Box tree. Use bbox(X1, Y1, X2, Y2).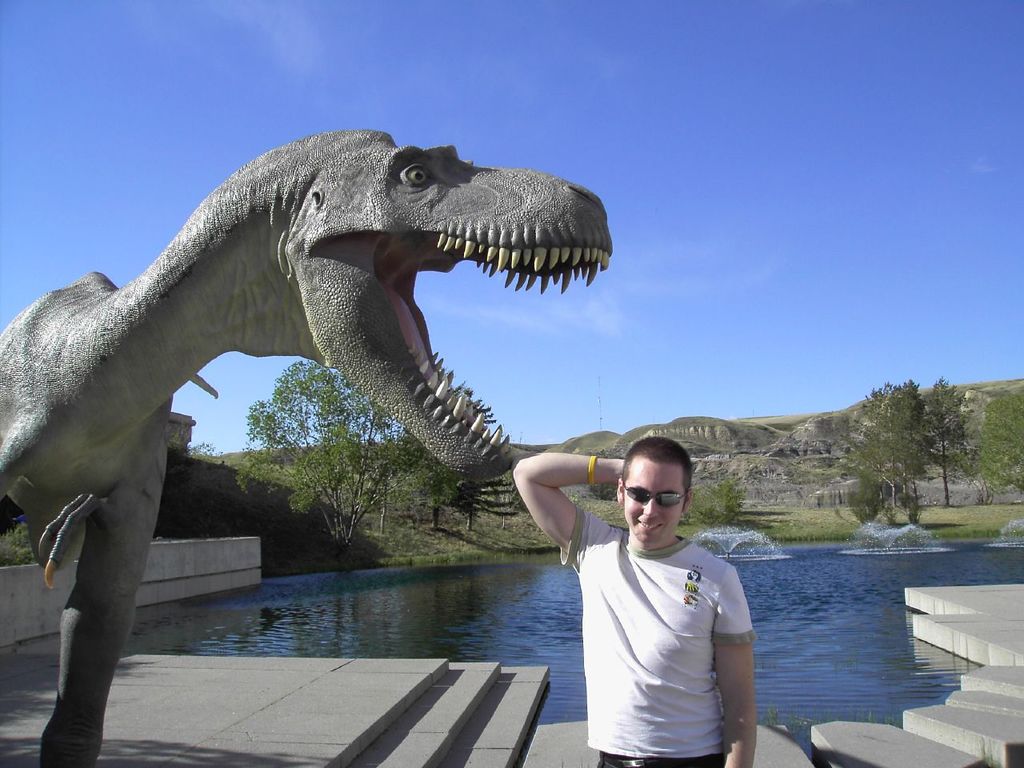
bbox(958, 386, 1023, 510).
